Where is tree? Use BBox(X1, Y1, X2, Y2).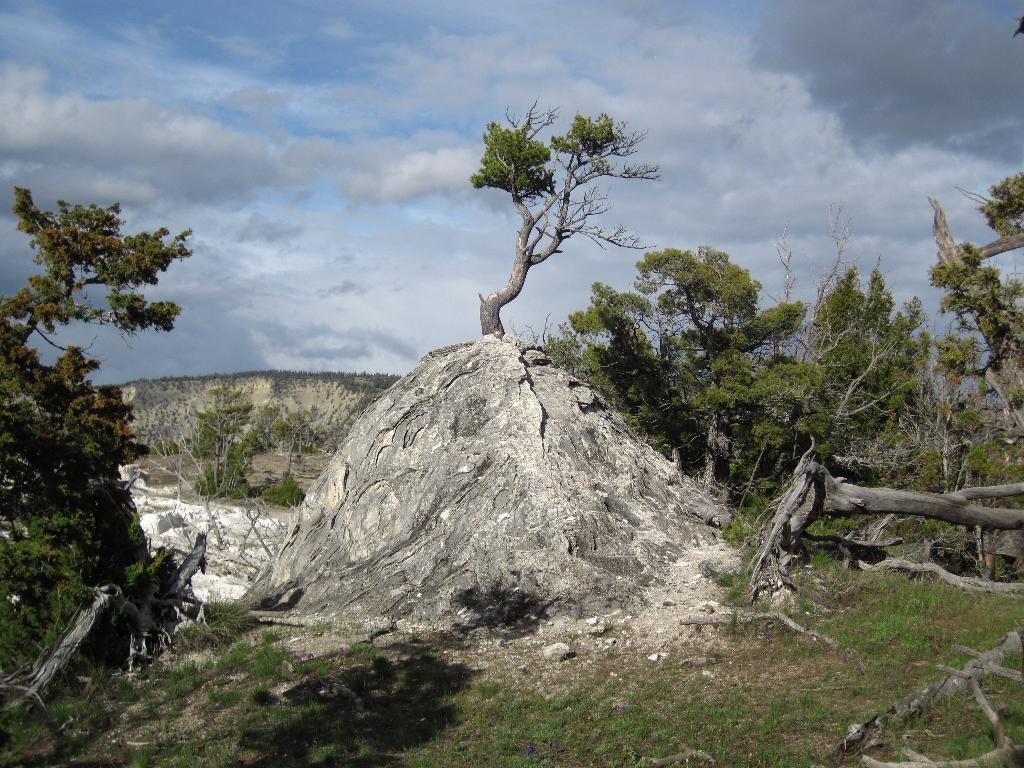
BBox(0, 182, 195, 651).
